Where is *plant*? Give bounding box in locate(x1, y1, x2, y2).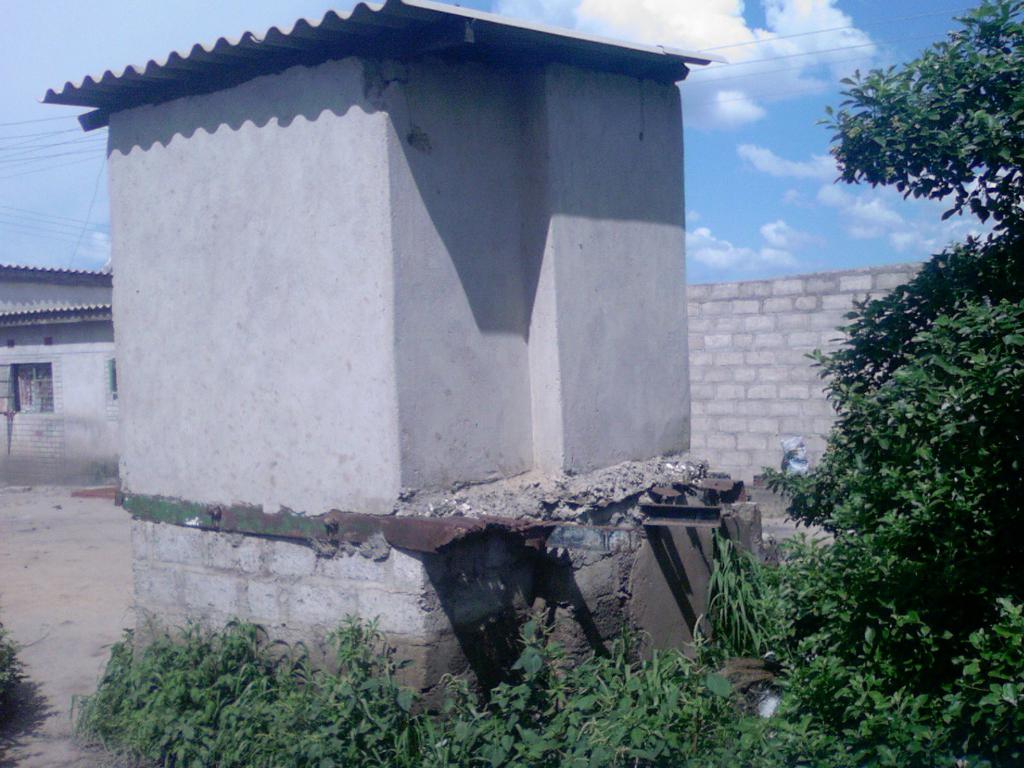
locate(0, 620, 29, 714).
